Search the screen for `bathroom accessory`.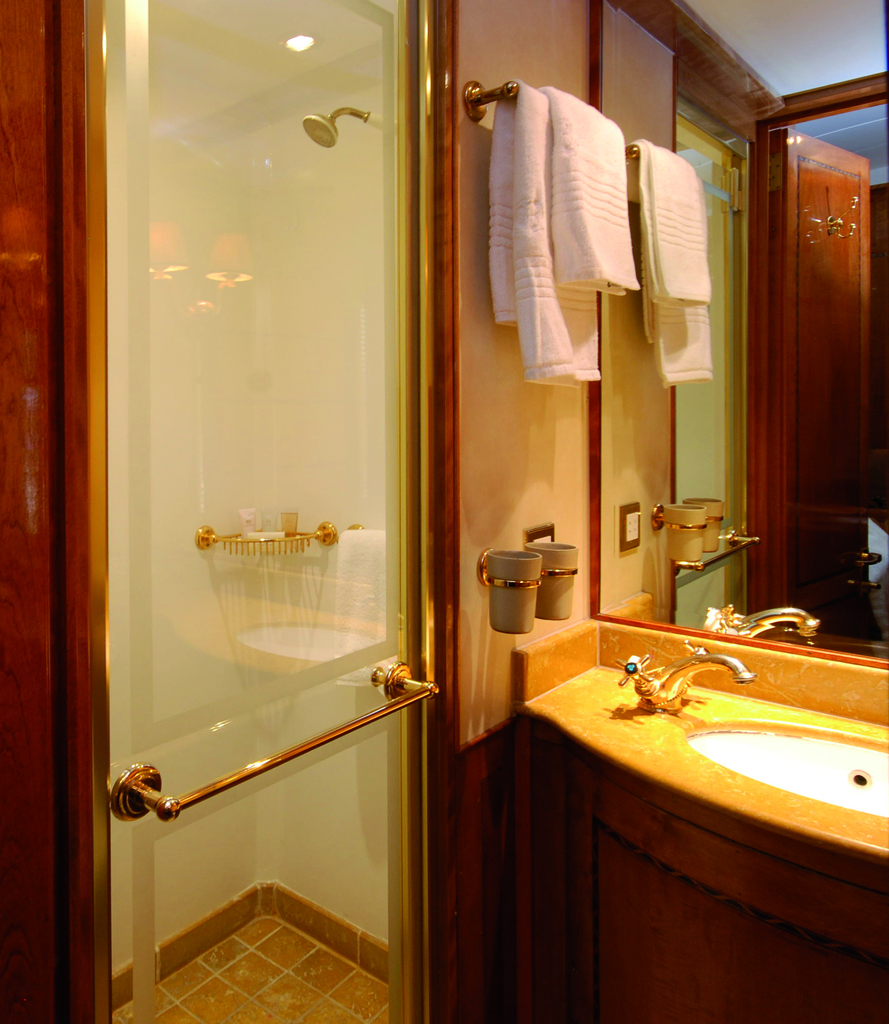
Found at x1=294, y1=103, x2=369, y2=148.
